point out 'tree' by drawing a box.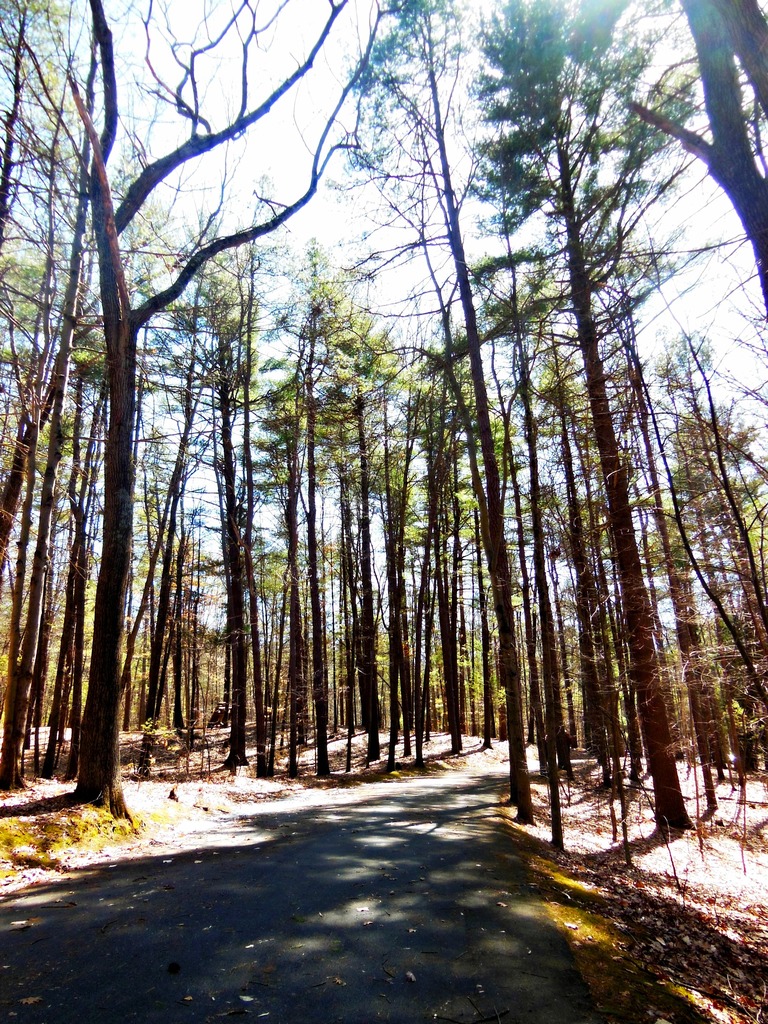
Rect(349, 316, 458, 780).
